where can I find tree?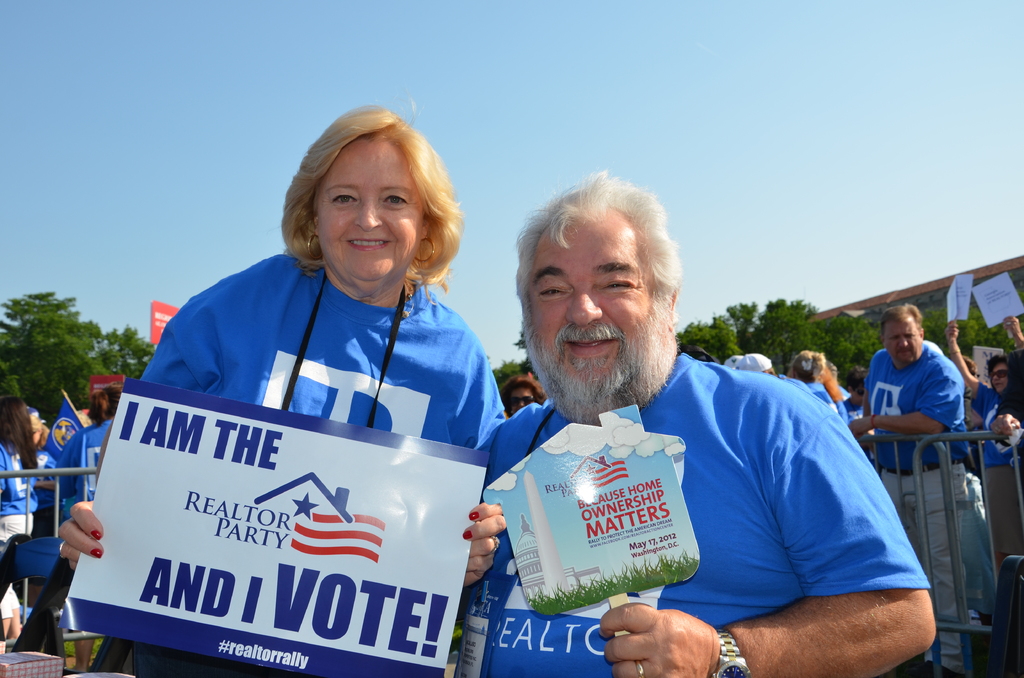
You can find it at {"x1": 2, "y1": 273, "x2": 102, "y2": 433}.
